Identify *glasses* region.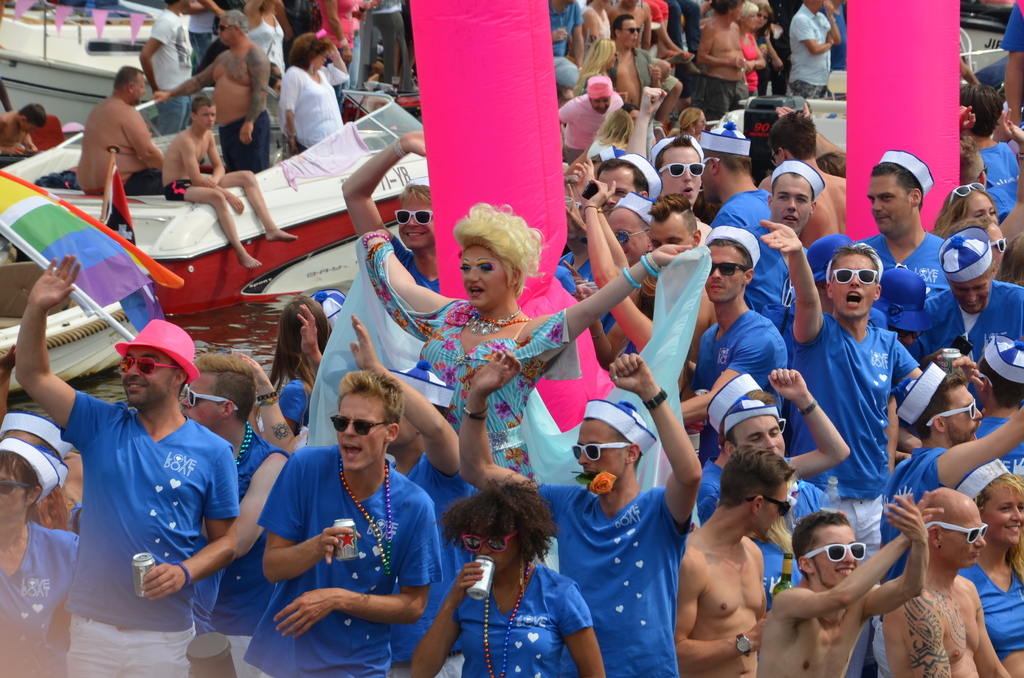
Region: locate(621, 26, 641, 35).
